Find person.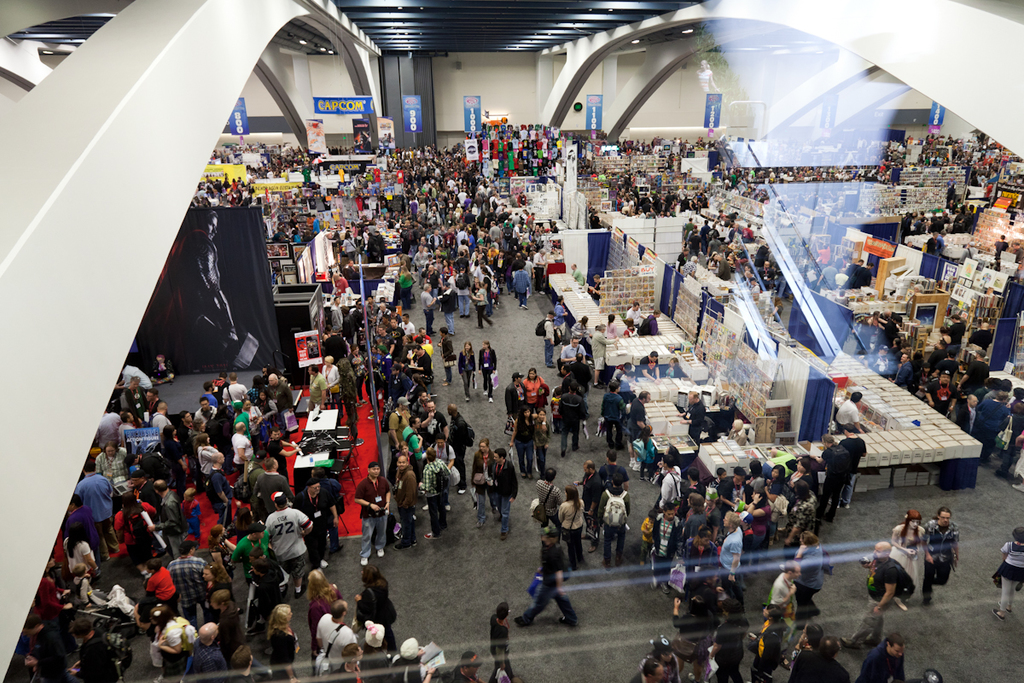
Rect(556, 381, 590, 458).
